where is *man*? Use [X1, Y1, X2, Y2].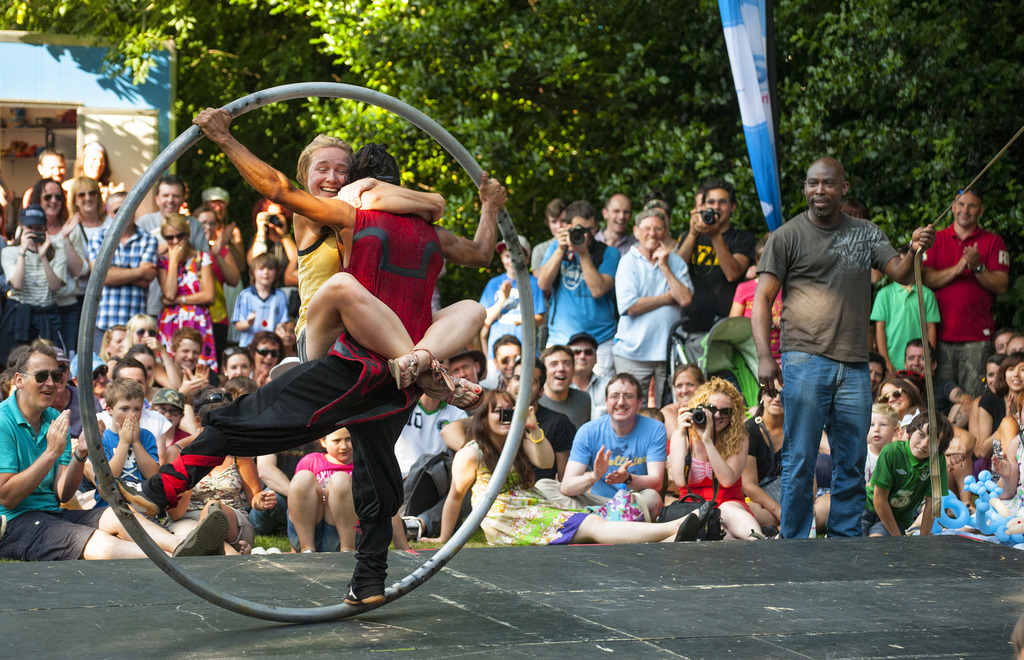
[612, 206, 696, 408].
